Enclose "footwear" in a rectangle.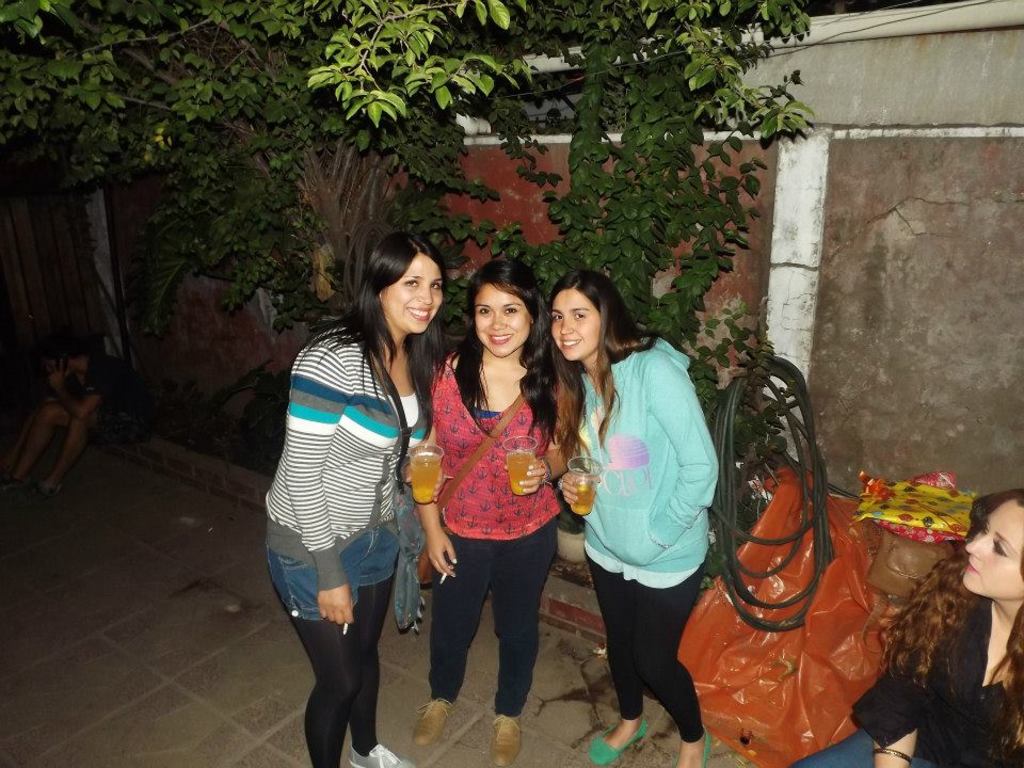
select_region(411, 698, 457, 743).
